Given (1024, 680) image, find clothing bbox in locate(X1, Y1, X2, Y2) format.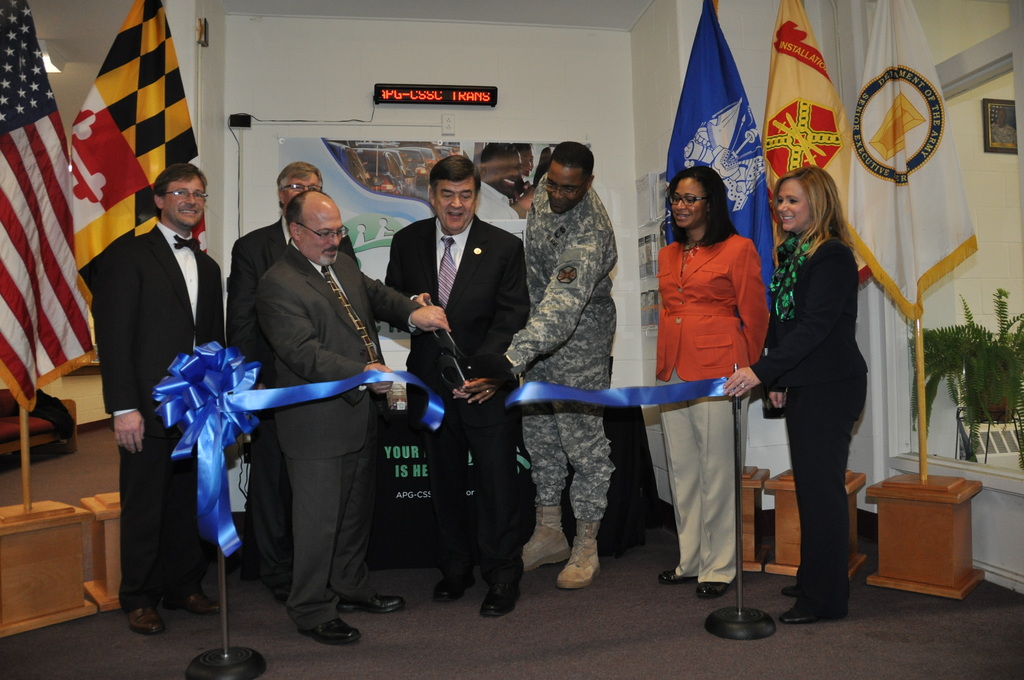
locate(255, 248, 437, 606).
